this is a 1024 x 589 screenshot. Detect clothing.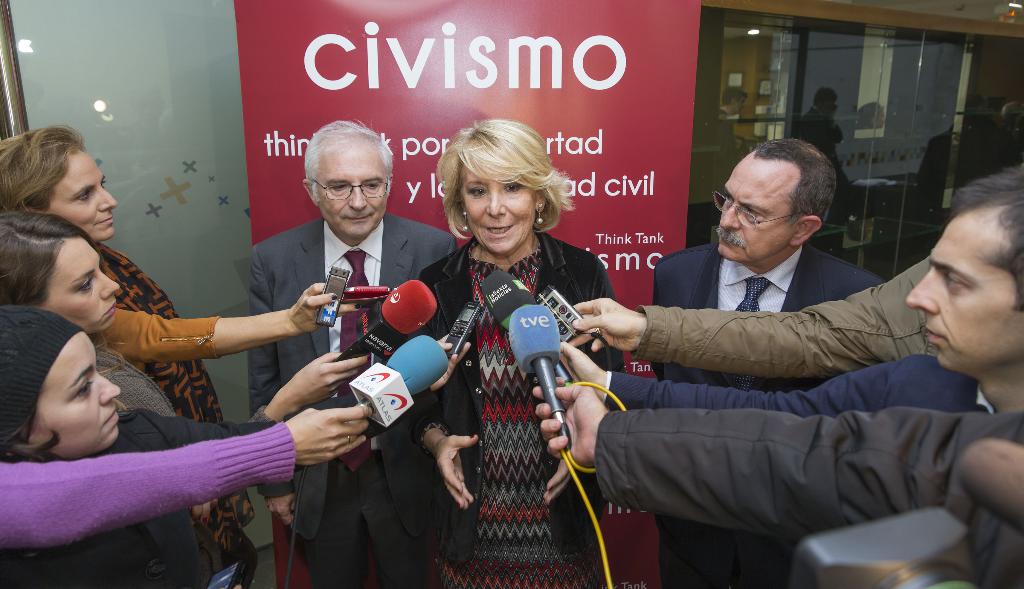
Rect(430, 237, 573, 541).
